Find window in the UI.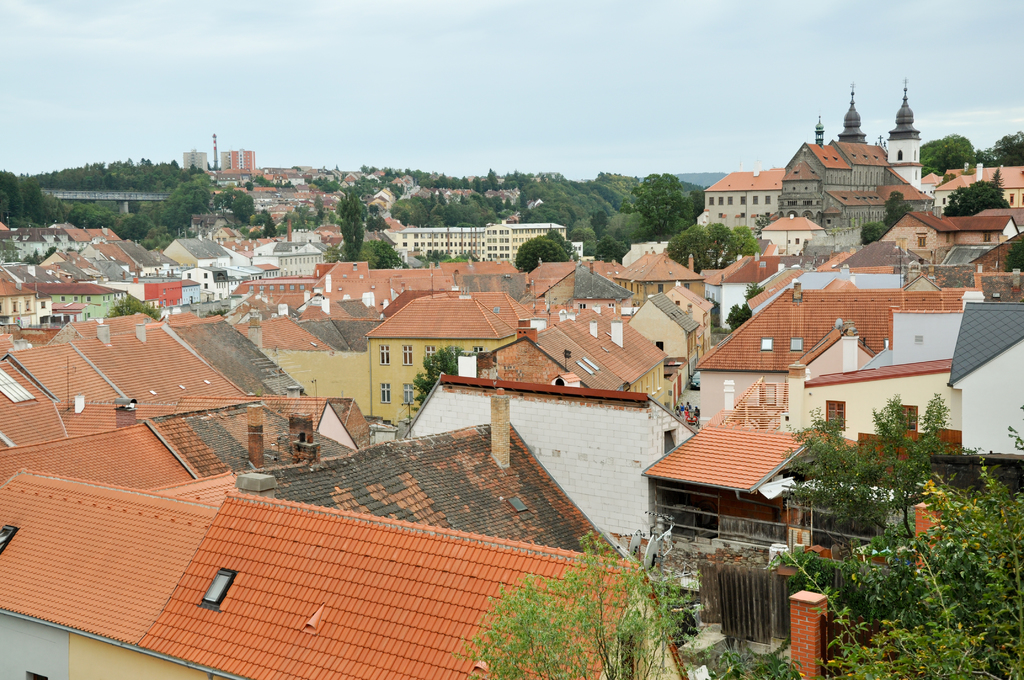
UI element at 381,379,392,404.
